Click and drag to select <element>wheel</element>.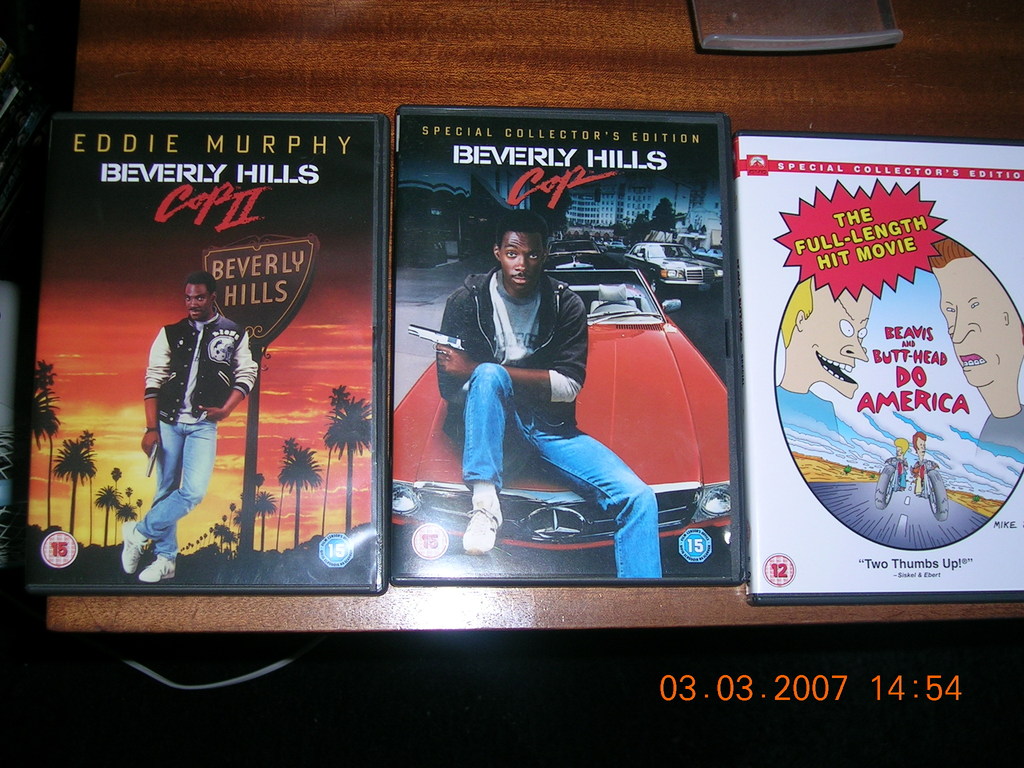
Selection: select_region(930, 471, 950, 519).
